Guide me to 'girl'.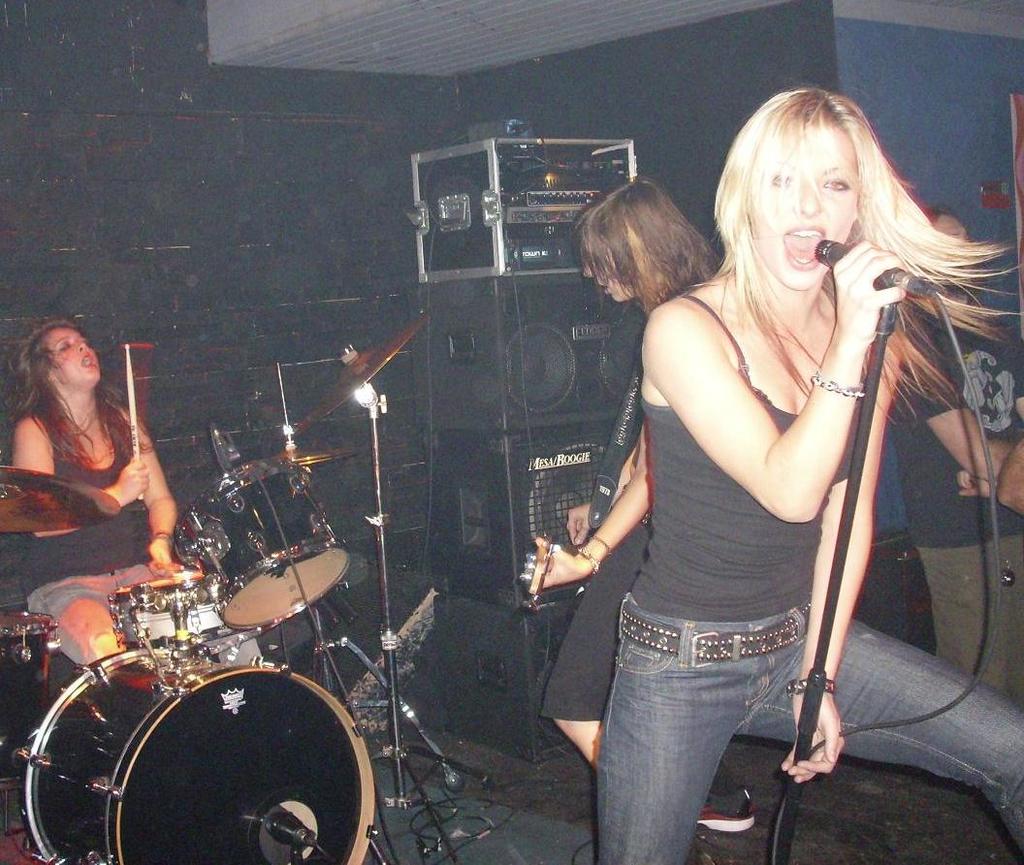
Guidance: Rect(621, 64, 993, 822).
